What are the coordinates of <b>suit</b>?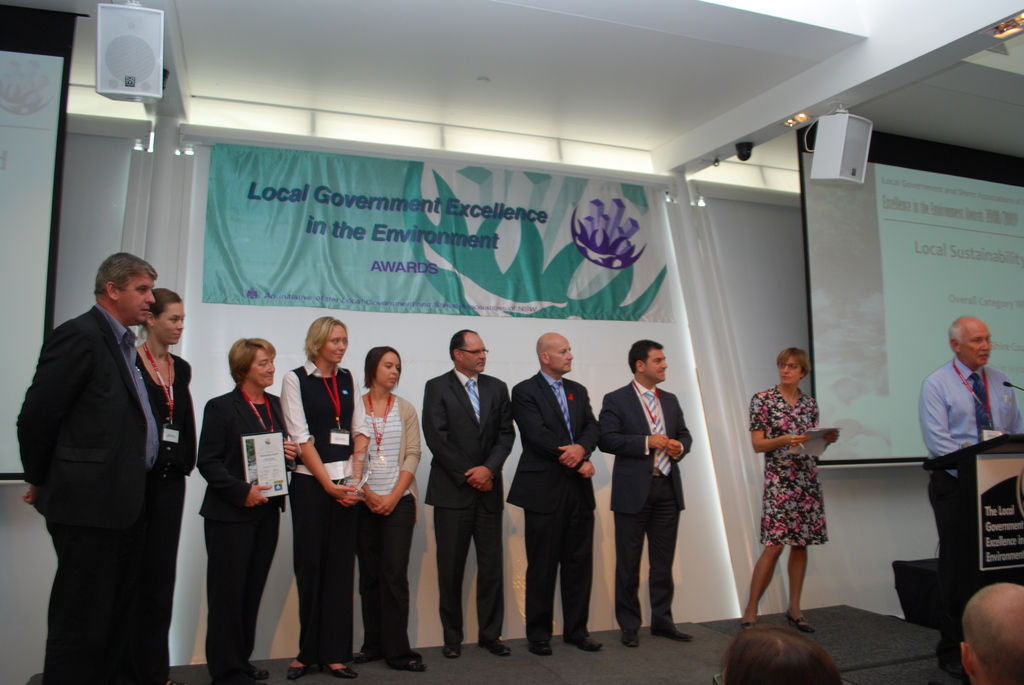
bbox(500, 368, 601, 642).
